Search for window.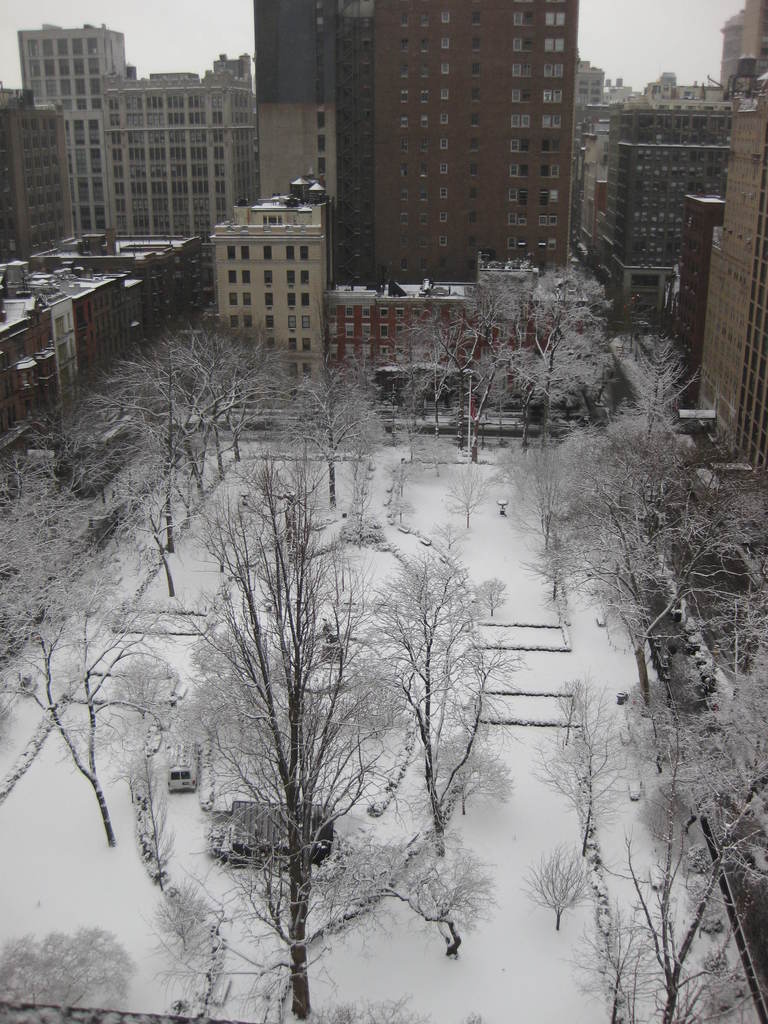
Found at {"x1": 241, "y1": 292, "x2": 251, "y2": 305}.
